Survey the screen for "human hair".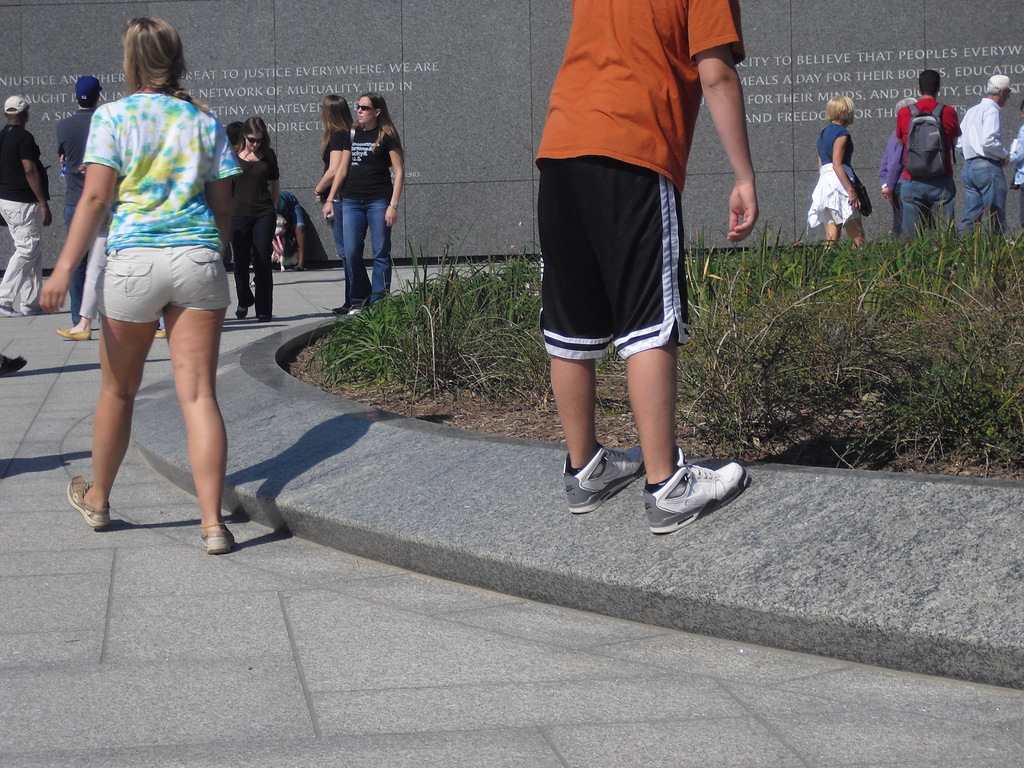
Survey found: box(321, 94, 356, 159).
